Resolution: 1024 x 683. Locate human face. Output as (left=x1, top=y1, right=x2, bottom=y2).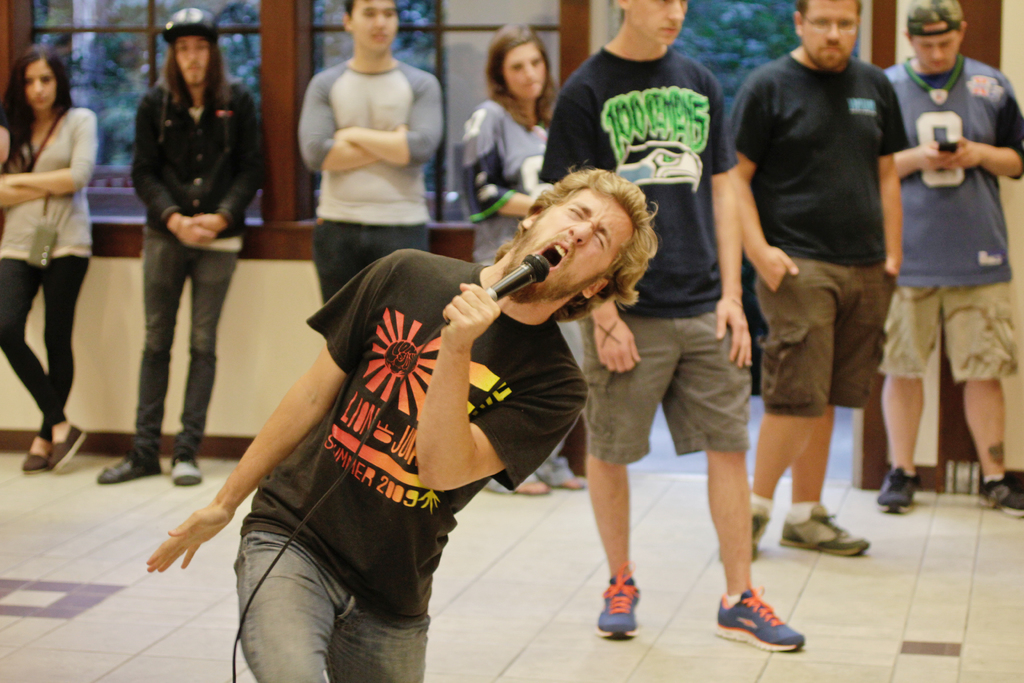
(left=351, top=0, right=396, bottom=50).
